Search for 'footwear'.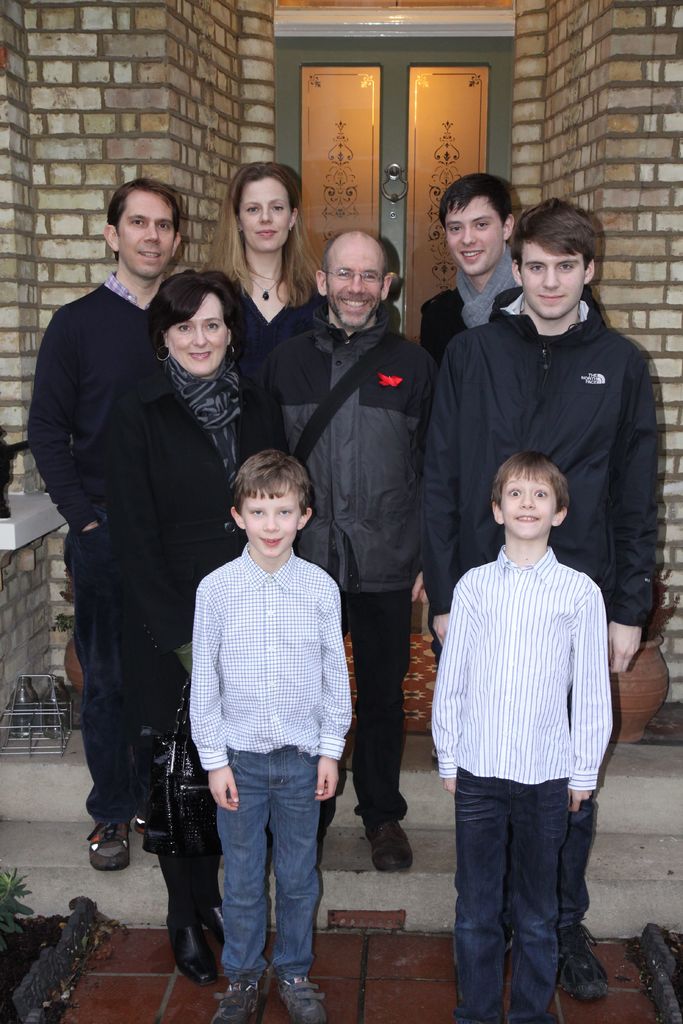
Found at (left=212, top=975, right=264, bottom=1023).
